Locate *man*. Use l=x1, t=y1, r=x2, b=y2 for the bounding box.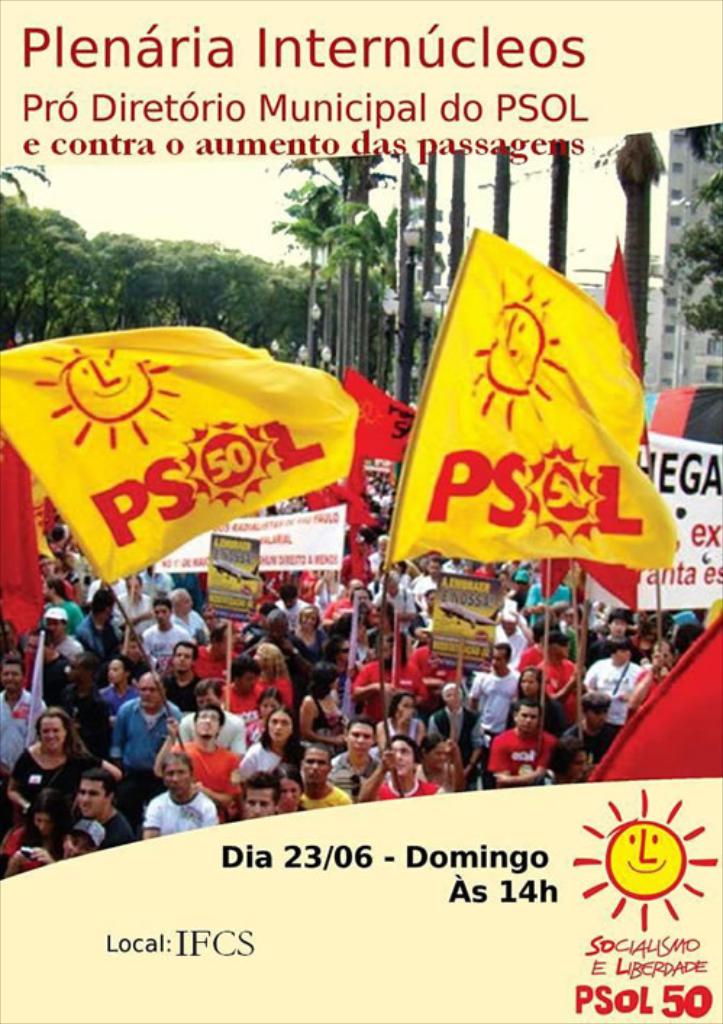
l=143, t=597, r=191, b=662.
